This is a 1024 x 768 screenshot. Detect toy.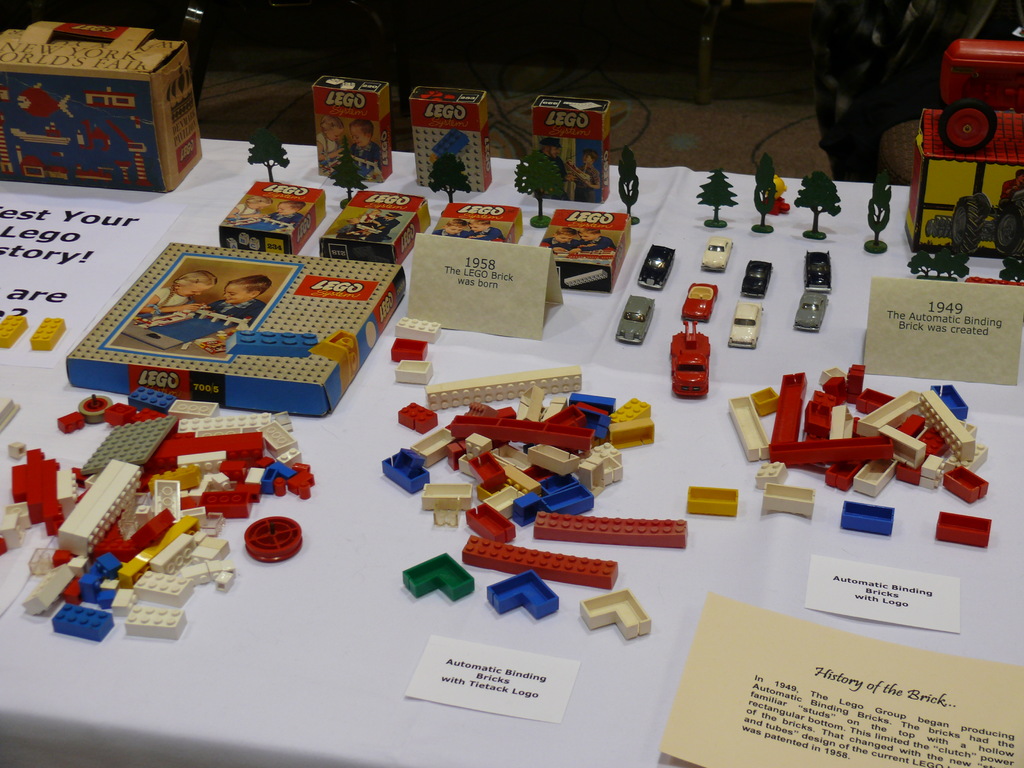
locate(575, 589, 649, 639).
